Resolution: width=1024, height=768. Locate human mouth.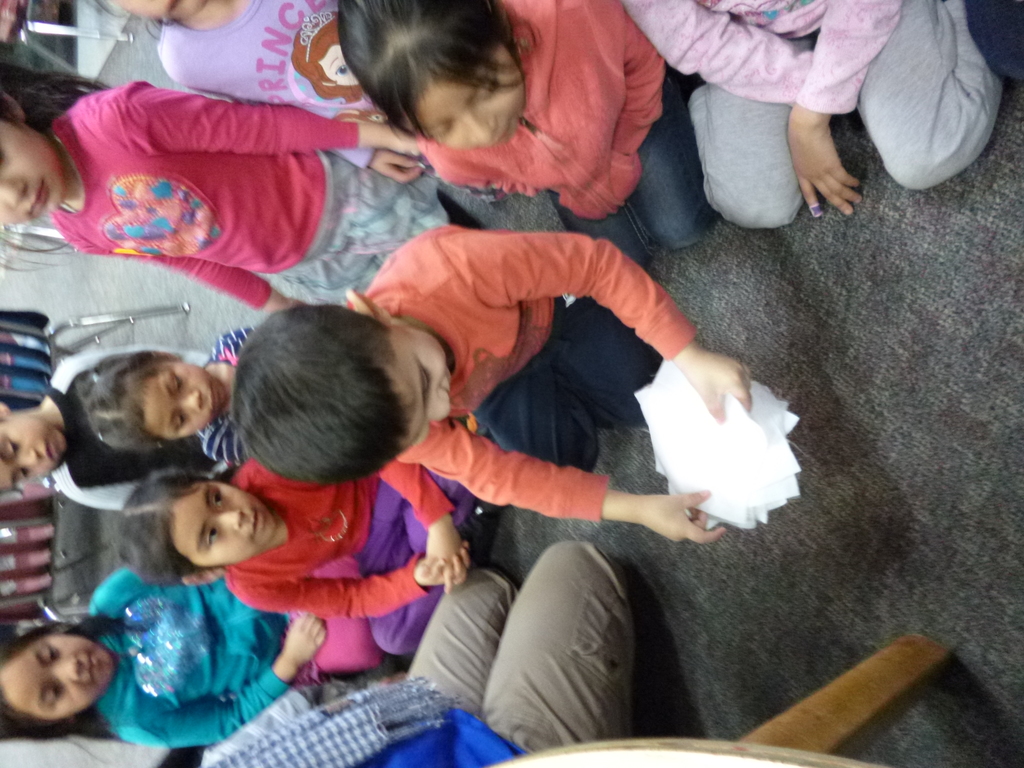
{"x1": 88, "y1": 655, "x2": 97, "y2": 683}.
